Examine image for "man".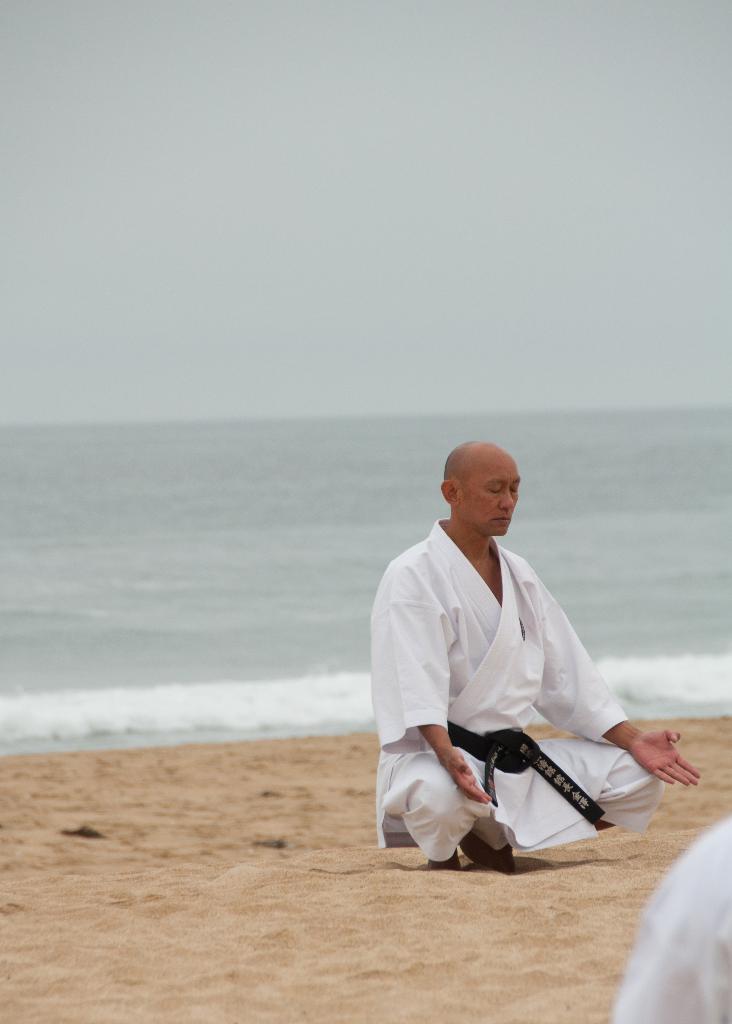
Examination result: x1=390 y1=431 x2=678 y2=884.
